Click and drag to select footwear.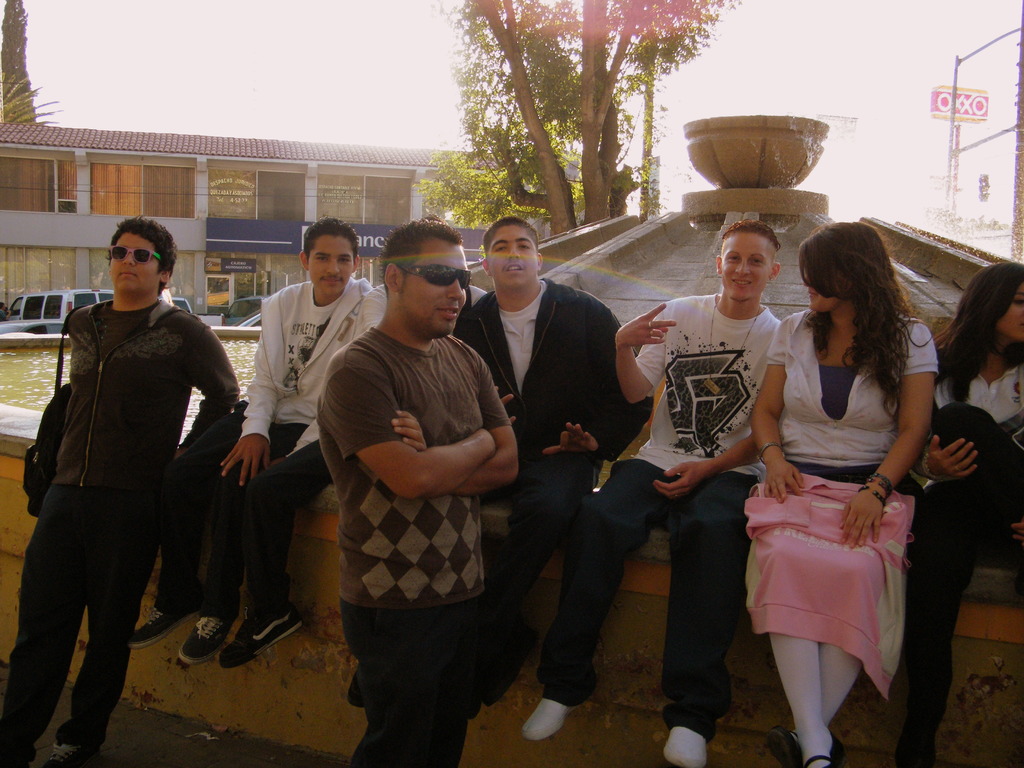
Selection: [left=346, top=667, right=362, bottom=708].
